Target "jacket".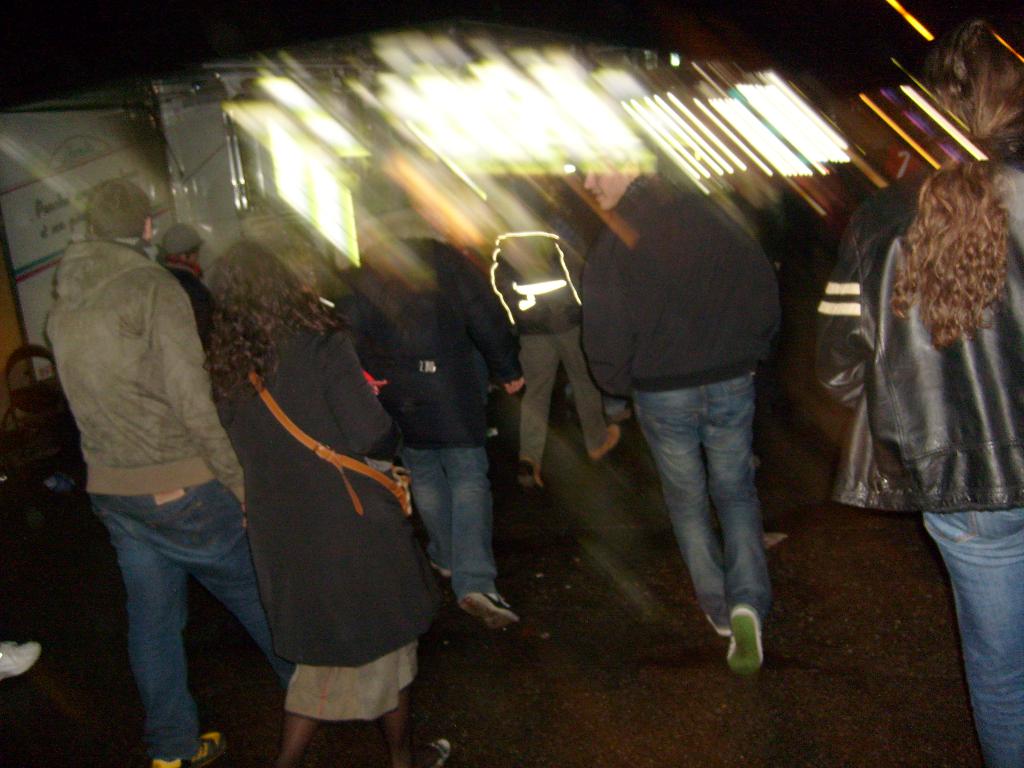
Target region: (x1=337, y1=233, x2=529, y2=444).
